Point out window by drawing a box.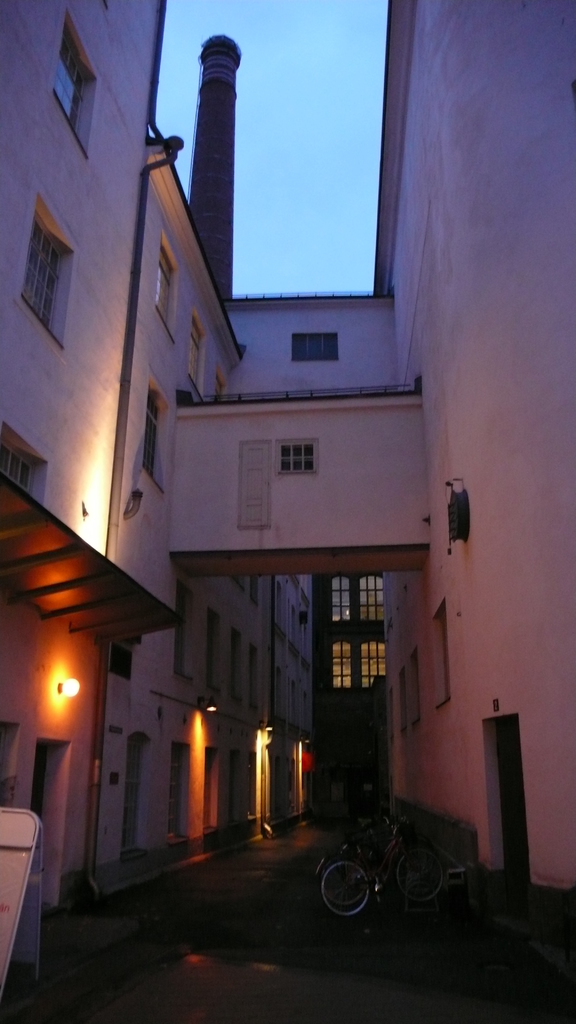
(x1=282, y1=440, x2=317, y2=481).
